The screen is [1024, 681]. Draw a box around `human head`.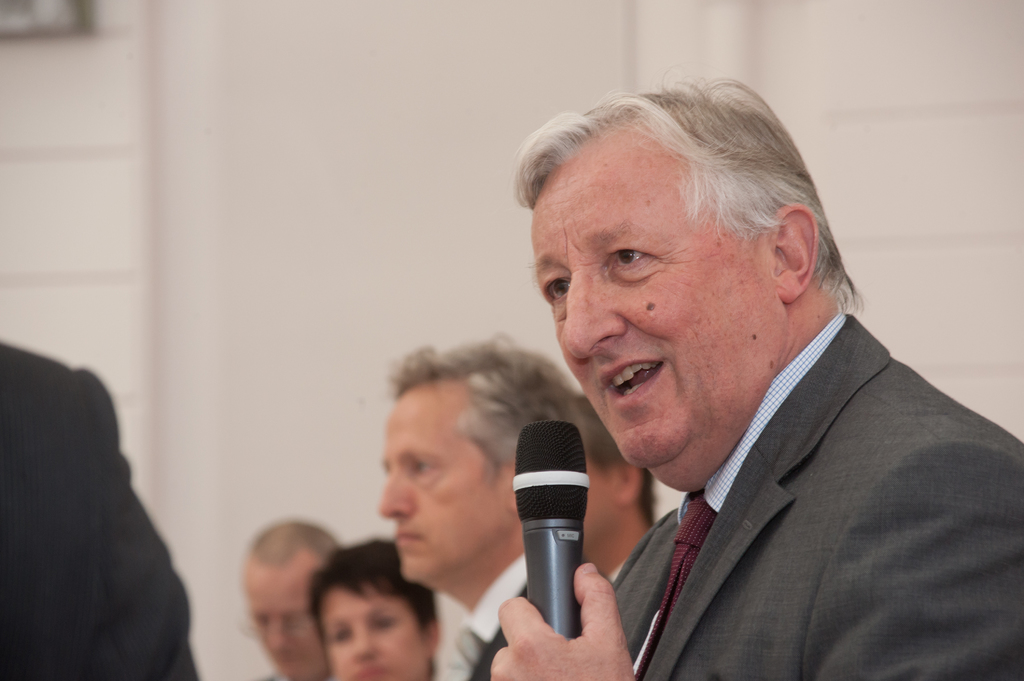
box=[579, 390, 653, 545].
